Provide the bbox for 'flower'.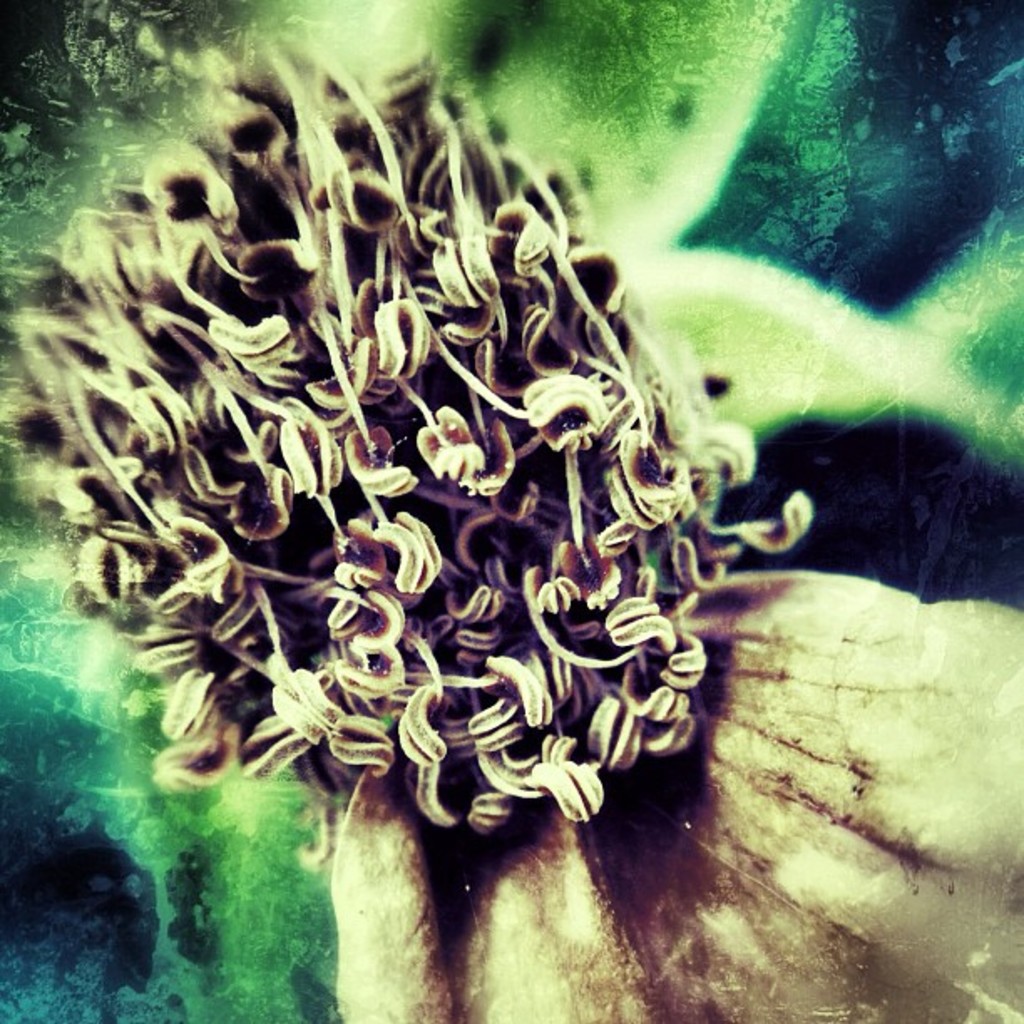
7, 32, 808, 878.
